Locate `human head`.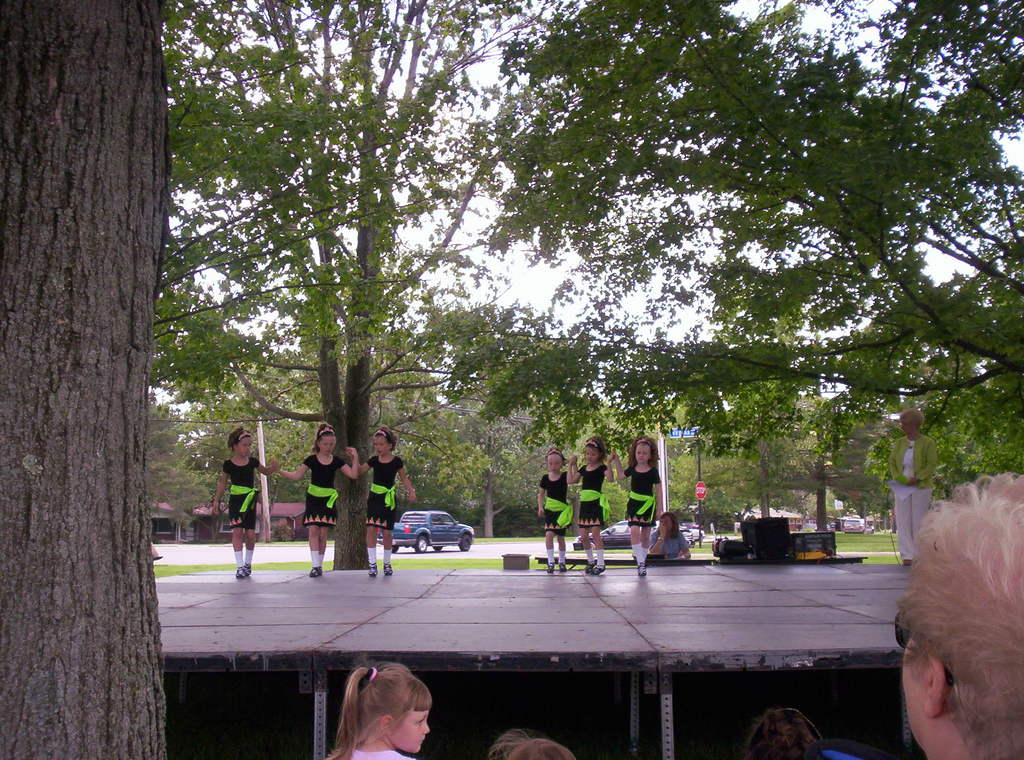
Bounding box: 227:426:254:458.
